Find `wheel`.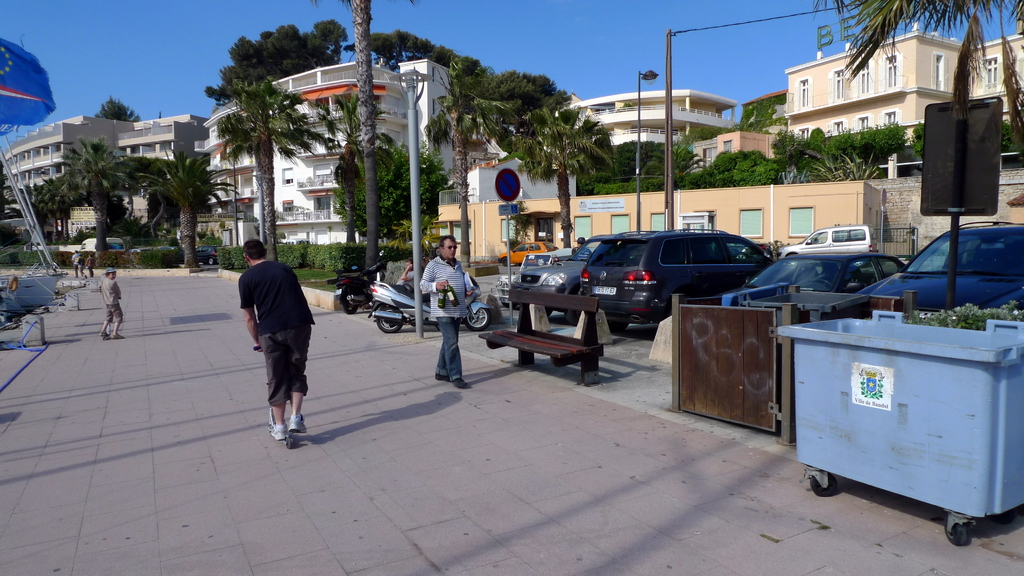
region(344, 290, 360, 314).
